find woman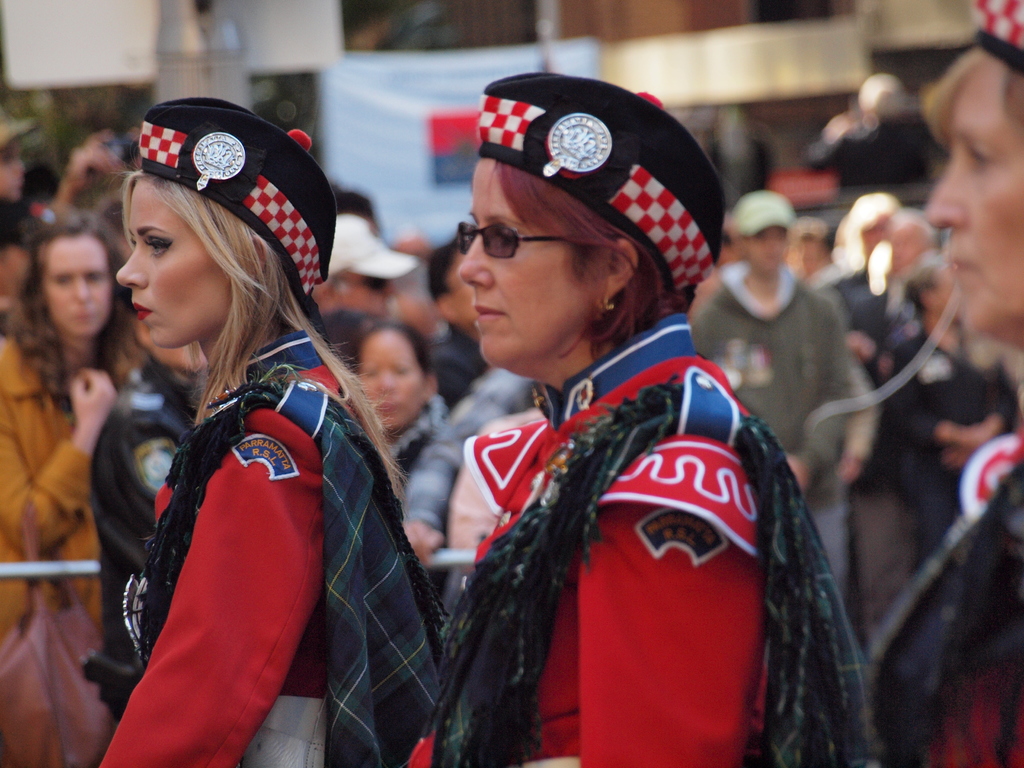
l=77, t=103, r=417, b=765
